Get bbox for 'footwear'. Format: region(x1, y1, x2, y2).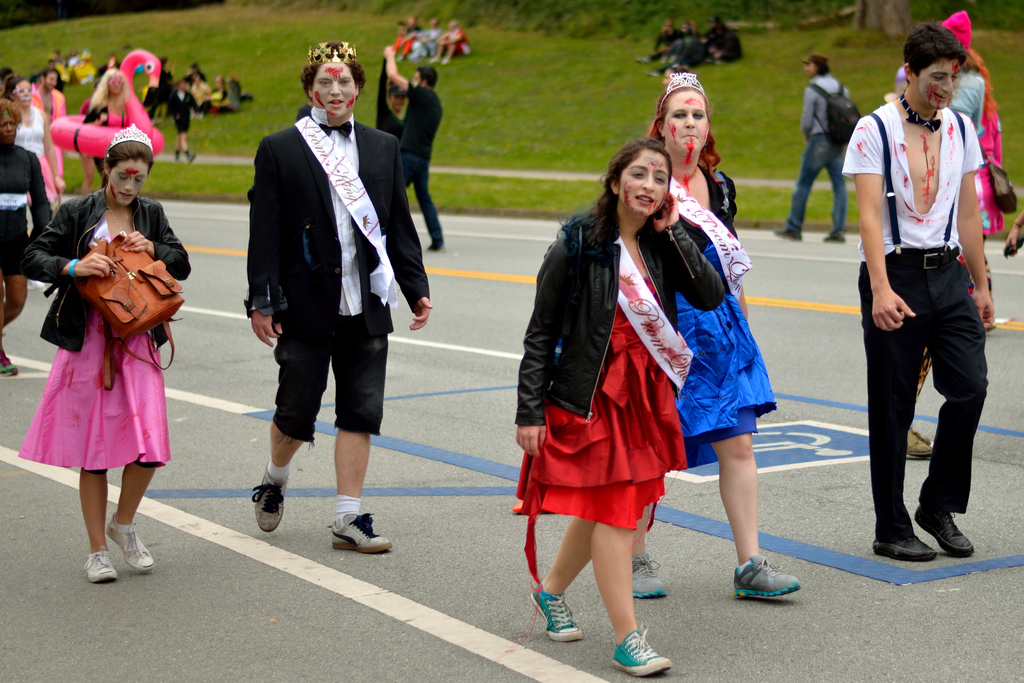
region(534, 582, 584, 643).
